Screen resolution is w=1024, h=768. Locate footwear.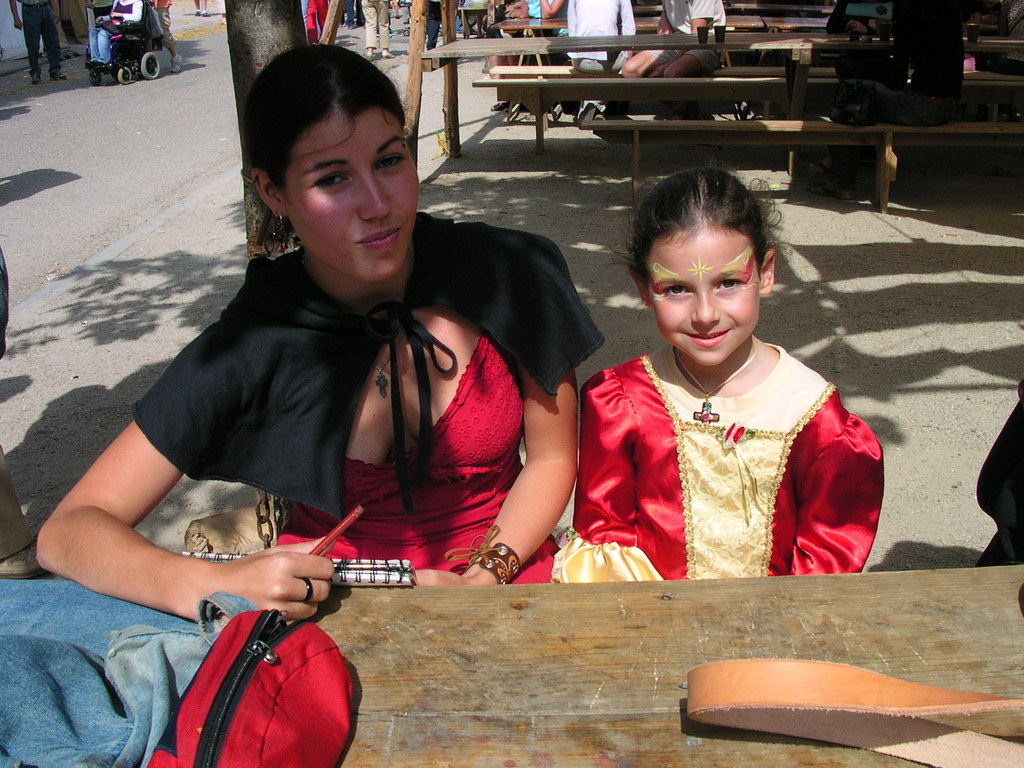
[31,74,40,85].
